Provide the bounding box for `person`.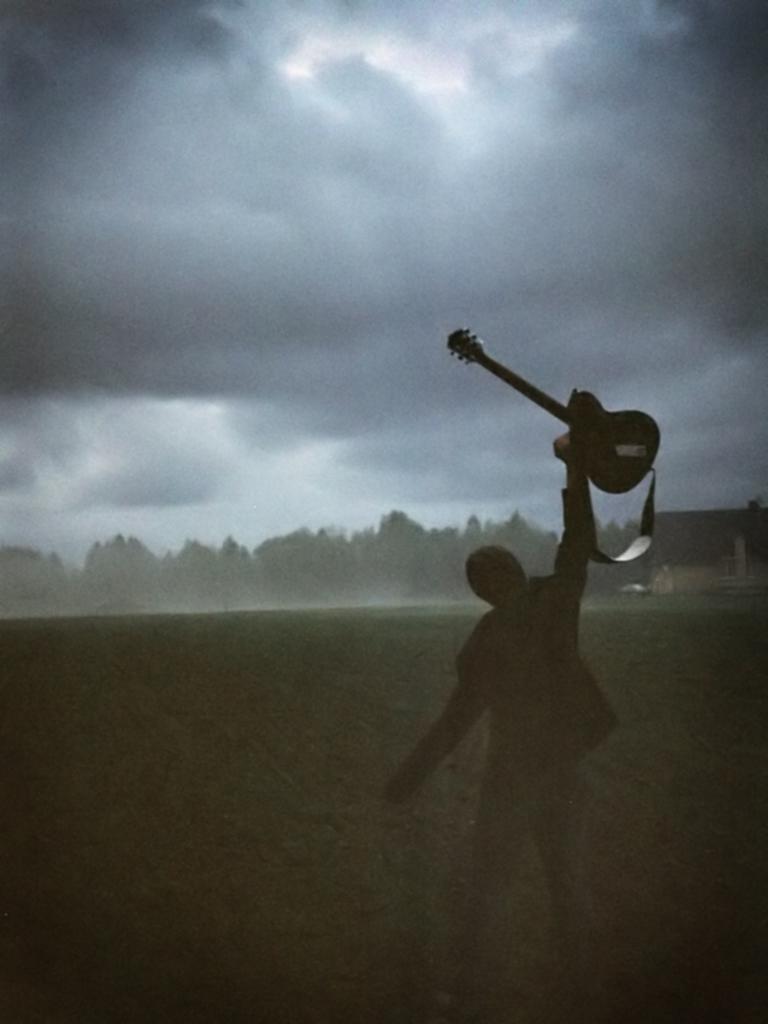
detection(407, 306, 663, 881).
